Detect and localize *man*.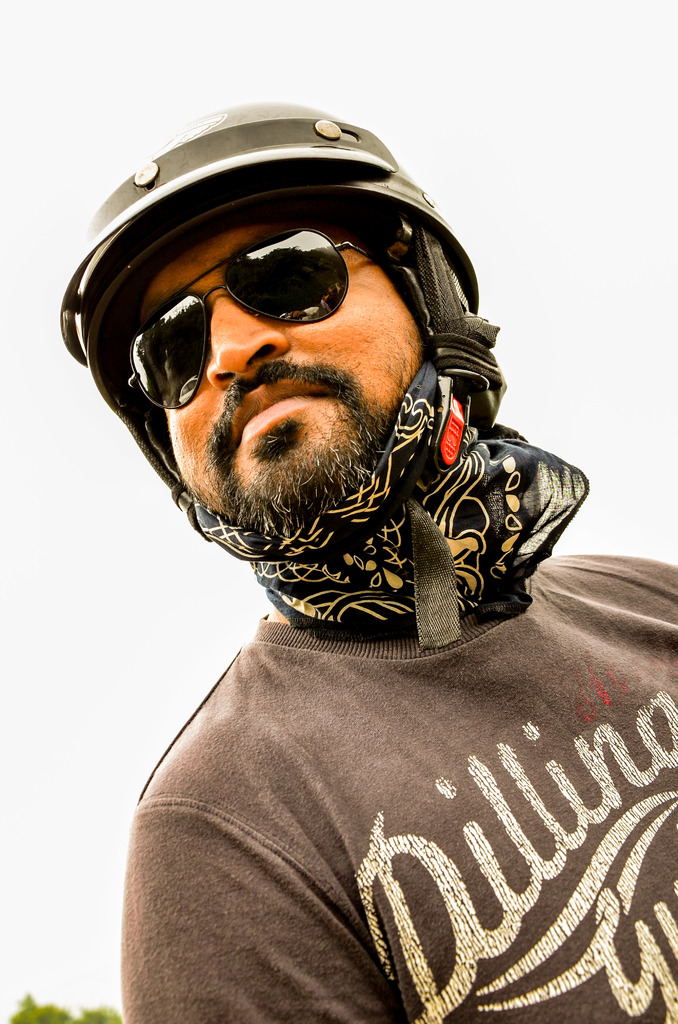
Localized at (x1=17, y1=63, x2=645, y2=998).
